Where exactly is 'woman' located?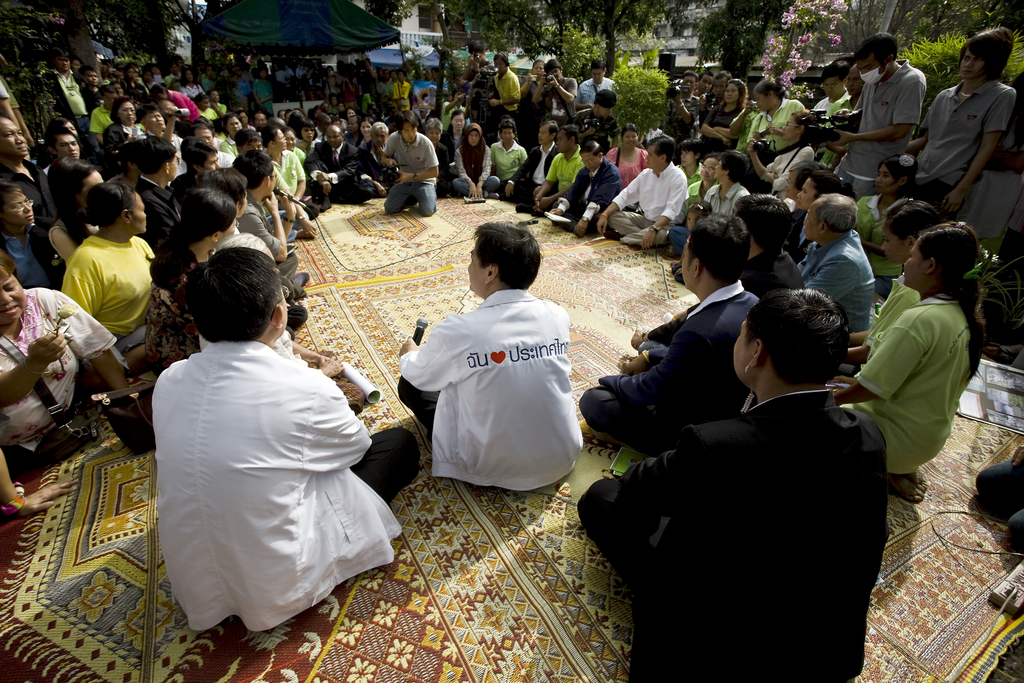
Its bounding box is x1=99, y1=95, x2=149, y2=152.
